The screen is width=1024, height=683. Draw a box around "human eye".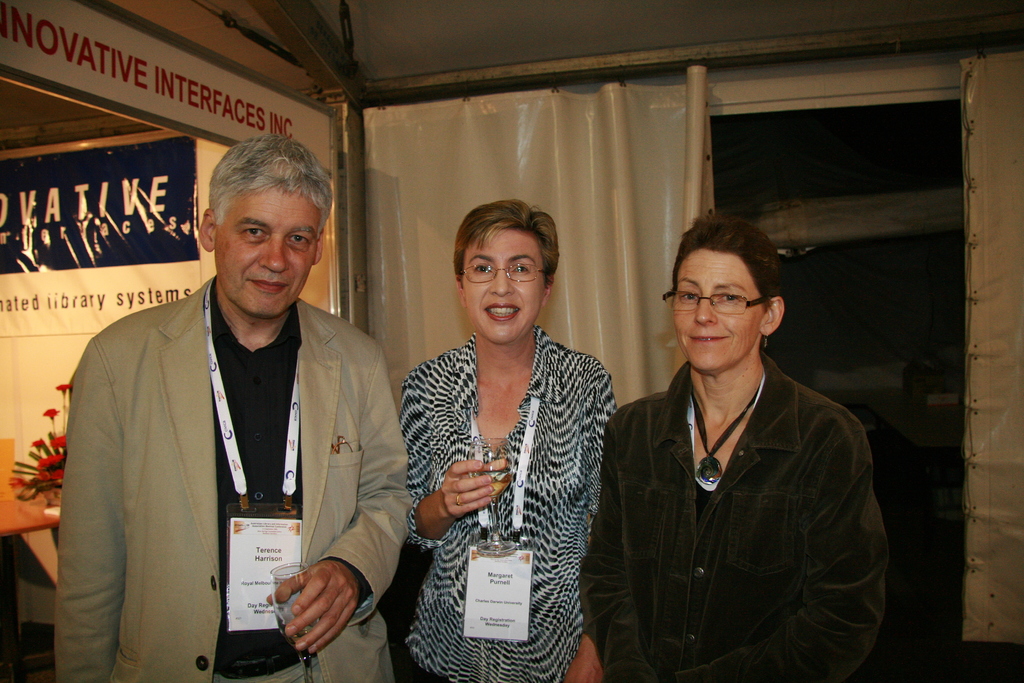
bbox=(719, 290, 744, 304).
